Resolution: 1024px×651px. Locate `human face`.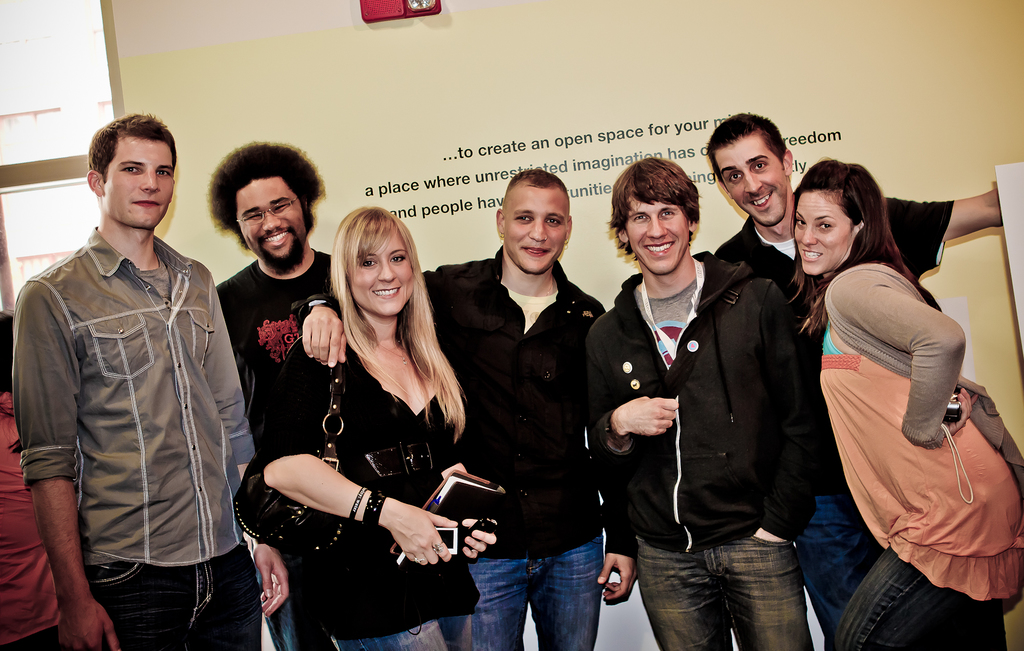
[left=506, top=183, right=563, bottom=275].
